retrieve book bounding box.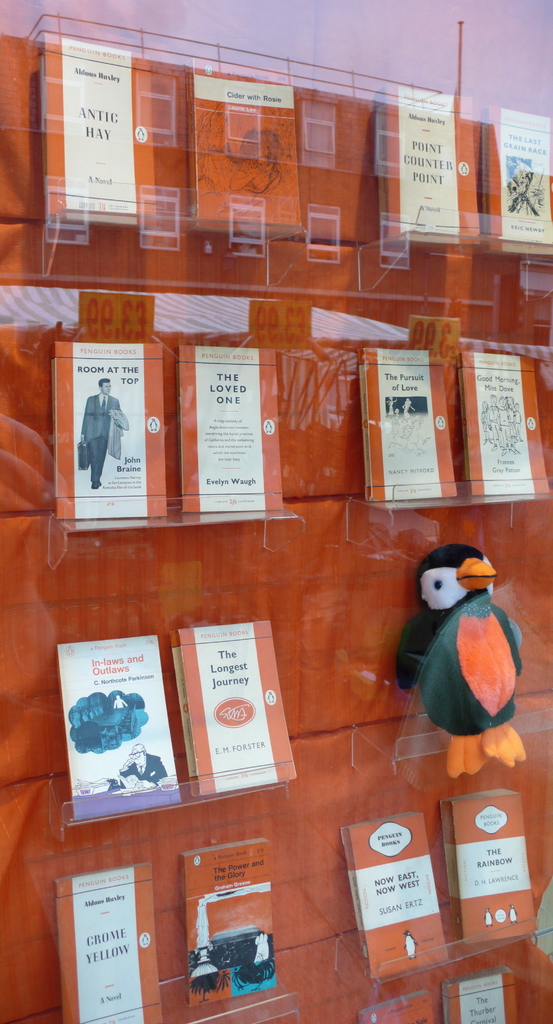
Bounding box: detection(483, 102, 552, 249).
